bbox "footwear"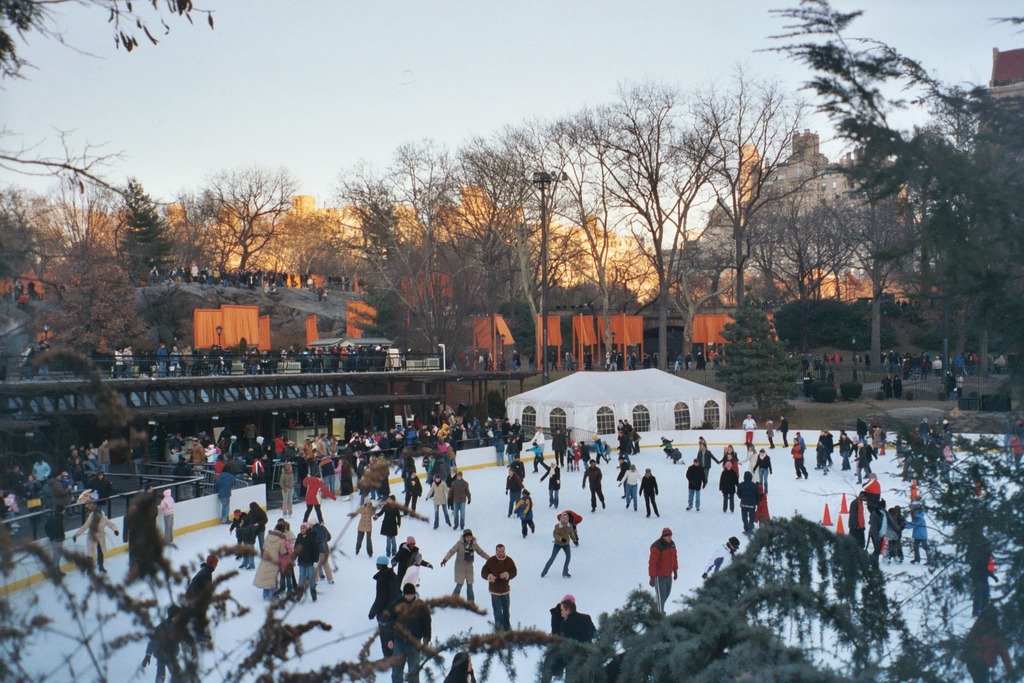
l=855, t=478, r=865, b=484
